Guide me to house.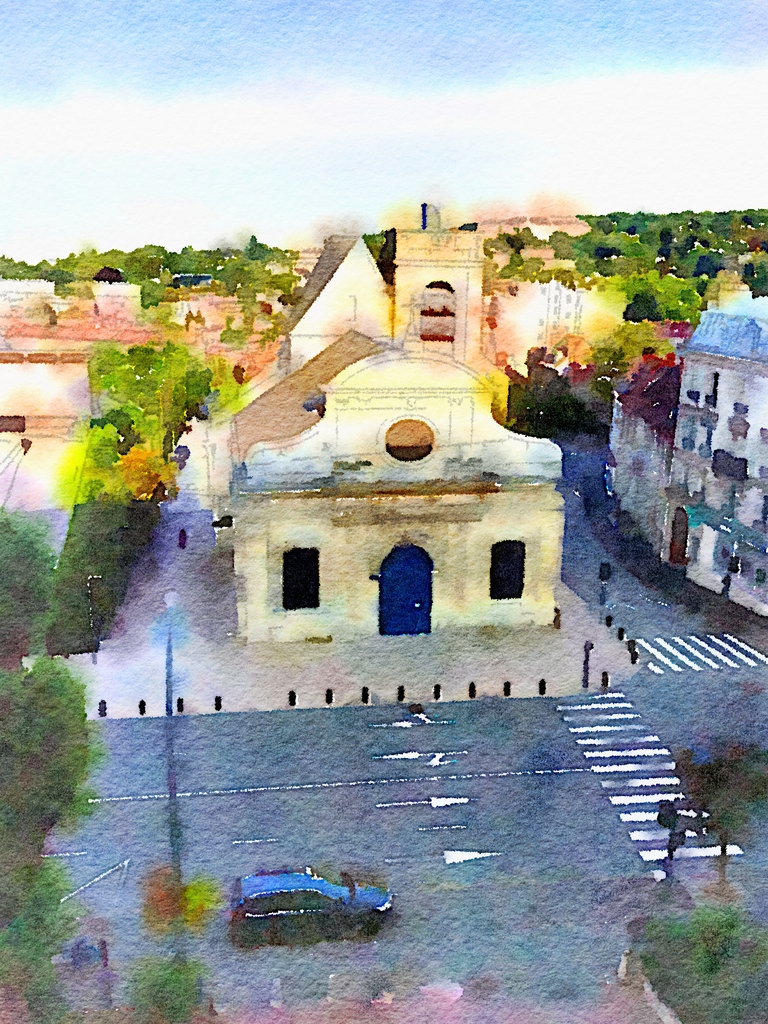
Guidance: <region>268, 228, 396, 381</region>.
